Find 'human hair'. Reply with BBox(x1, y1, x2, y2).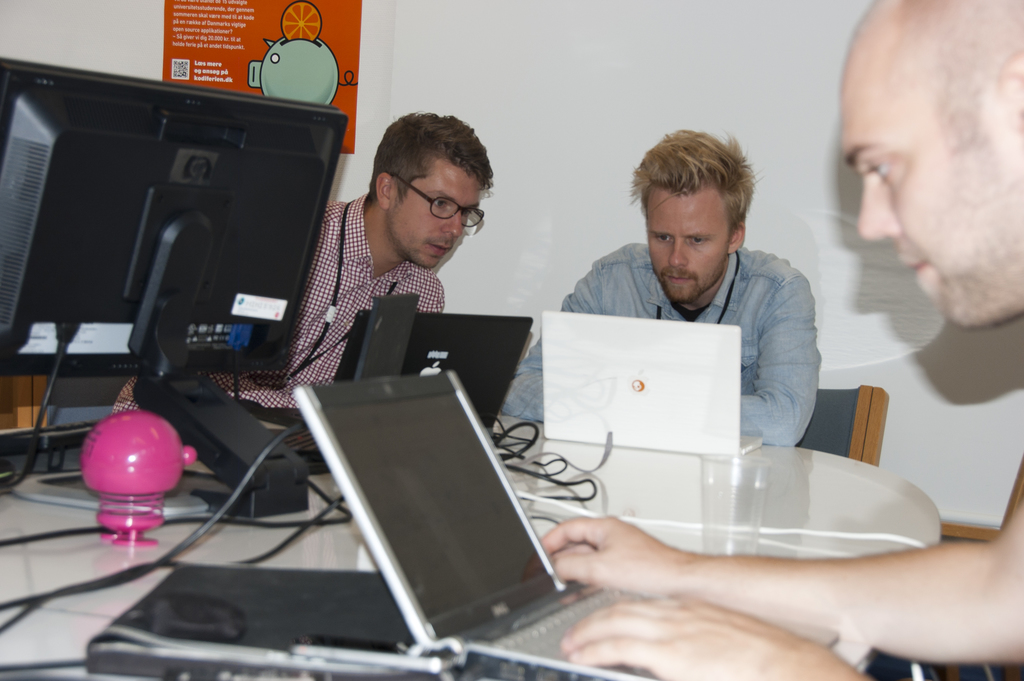
BBox(881, 0, 1023, 149).
